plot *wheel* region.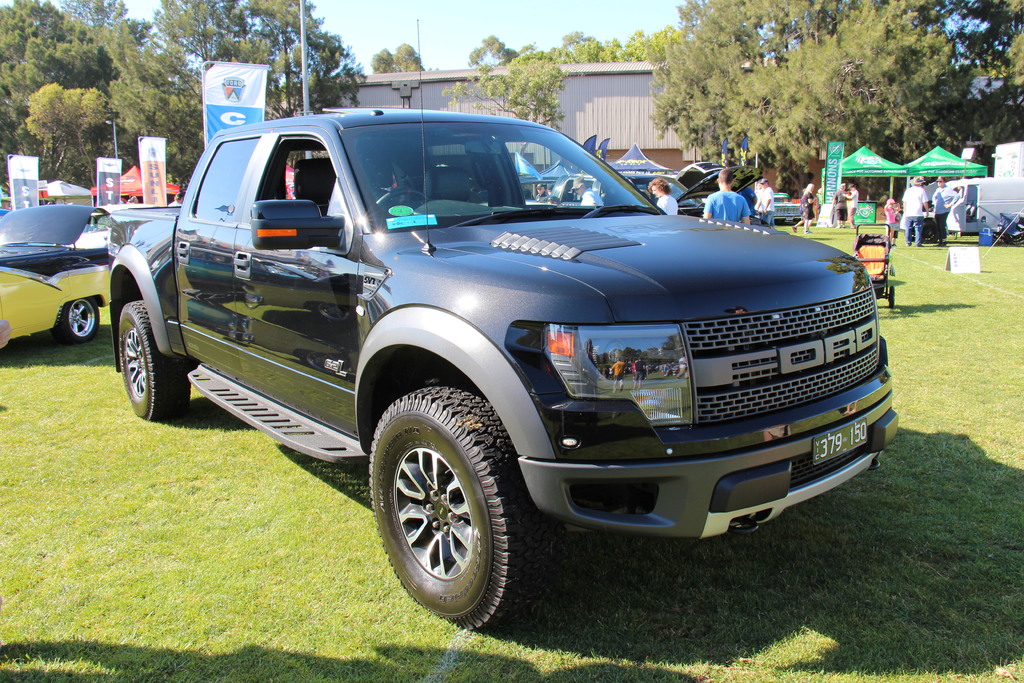
Plotted at 372 381 554 630.
